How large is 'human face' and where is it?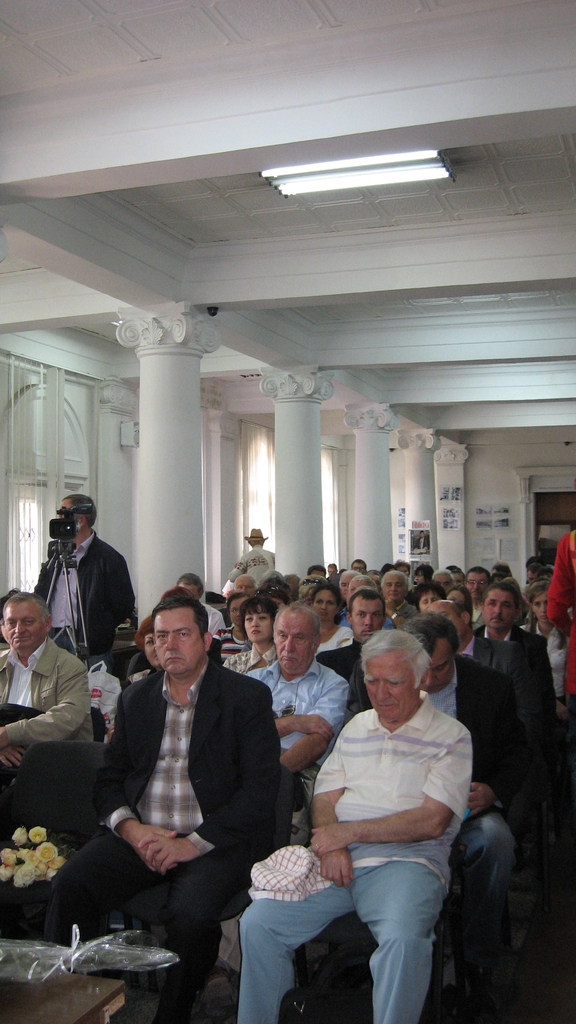
Bounding box: <region>488, 589, 515, 629</region>.
